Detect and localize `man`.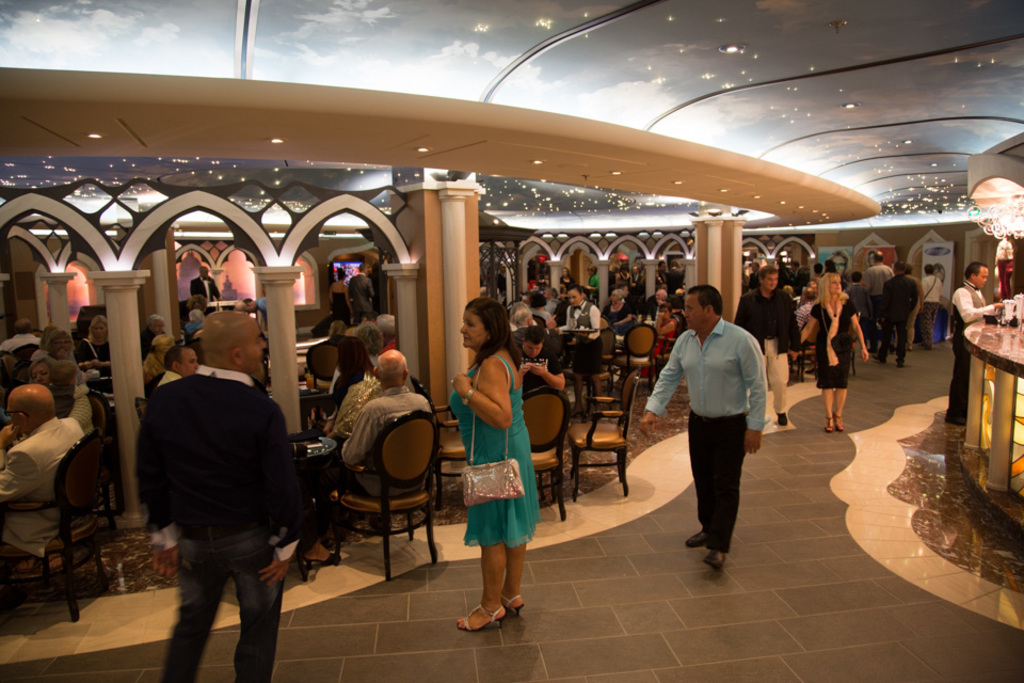
Localized at [x1=912, y1=267, x2=945, y2=350].
